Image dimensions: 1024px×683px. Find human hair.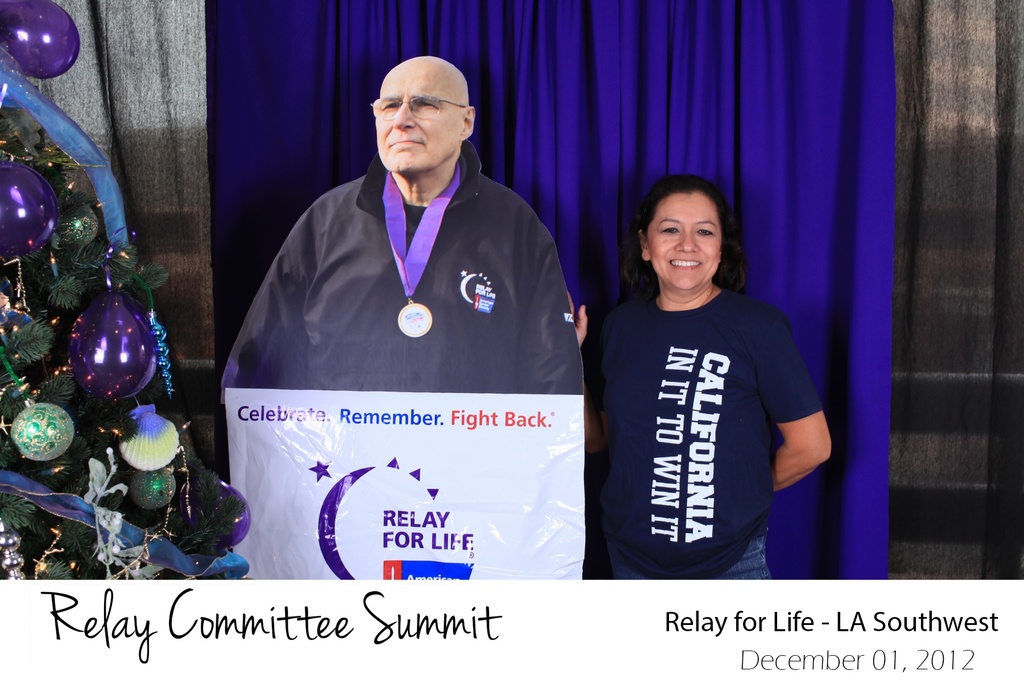
select_region(635, 172, 732, 277).
